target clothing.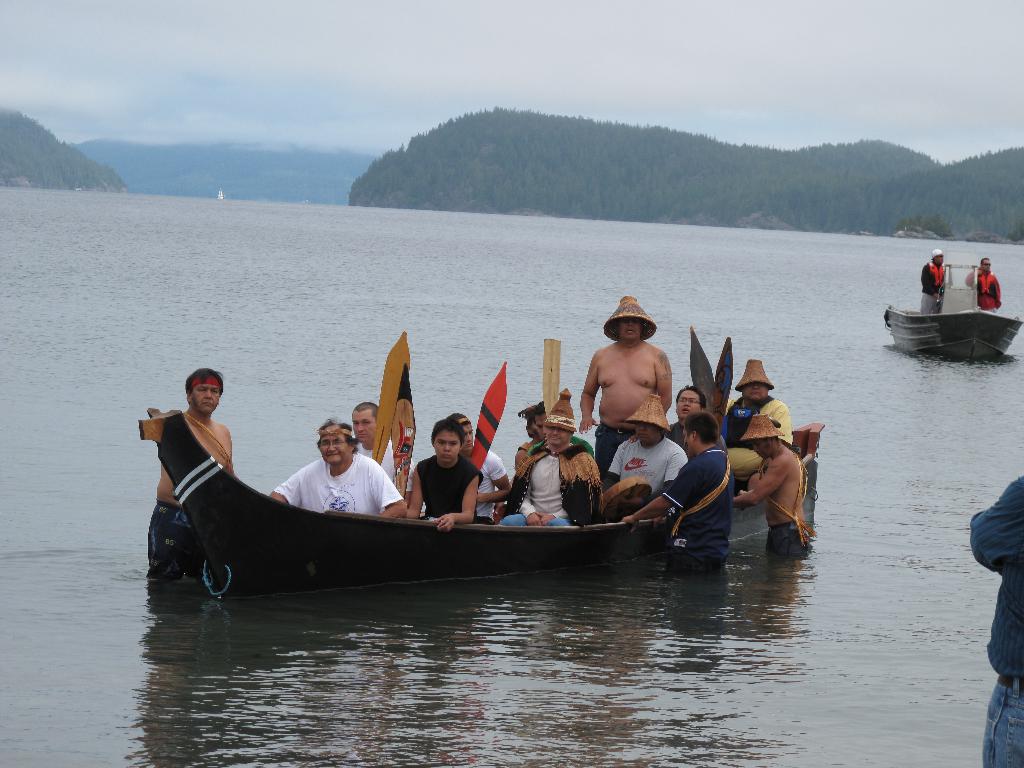
Target region: (left=969, top=477, right=1023, bottom=767).
